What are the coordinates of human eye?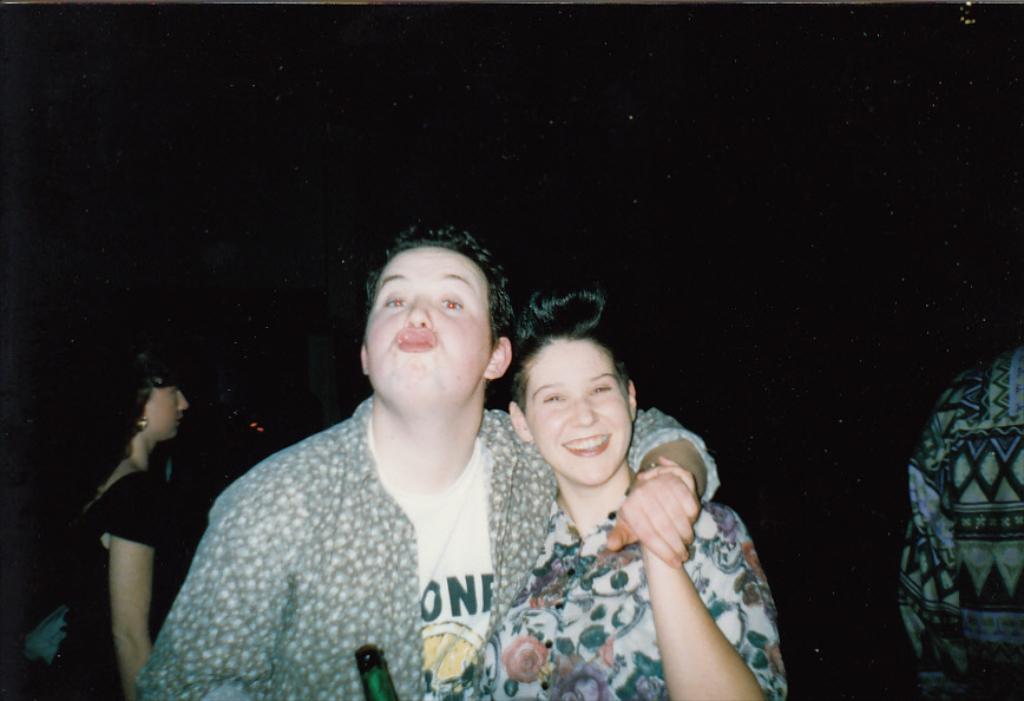
171, 387, 180, 397.
